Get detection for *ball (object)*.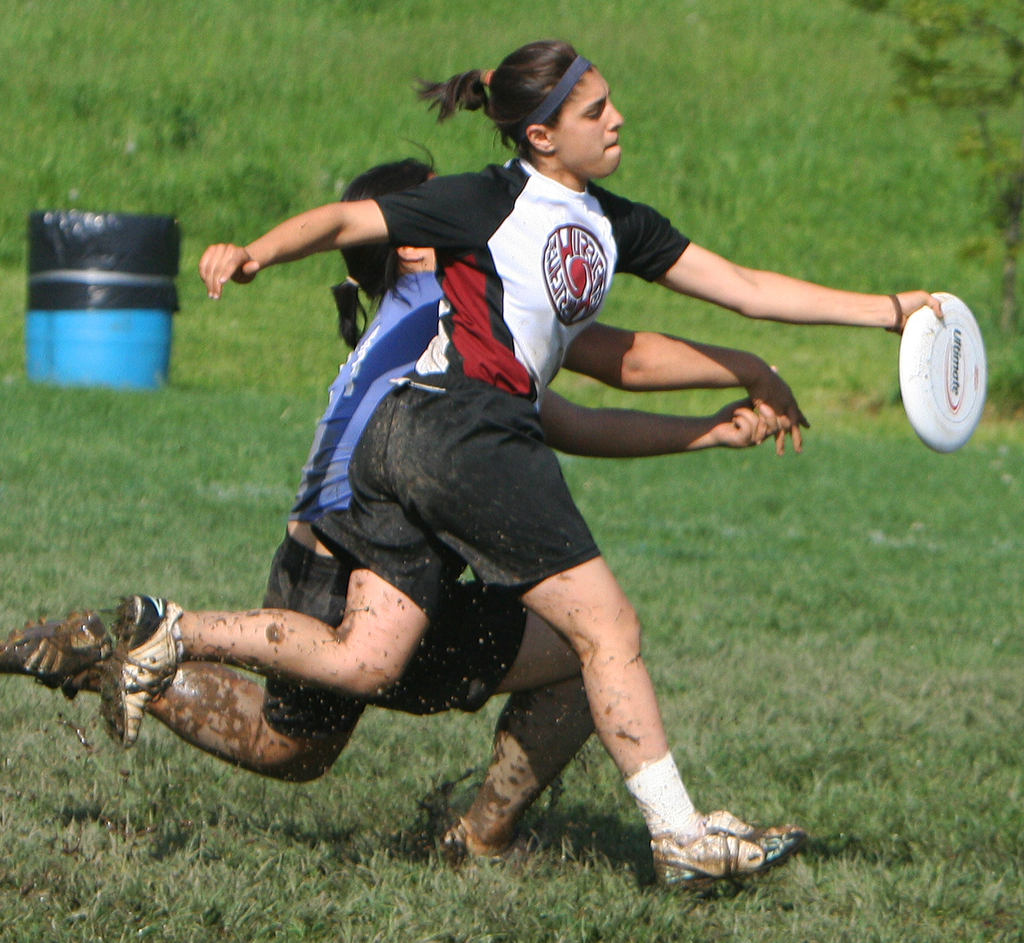
Detection: [left=895, top=296, right=992, bottom=459].
